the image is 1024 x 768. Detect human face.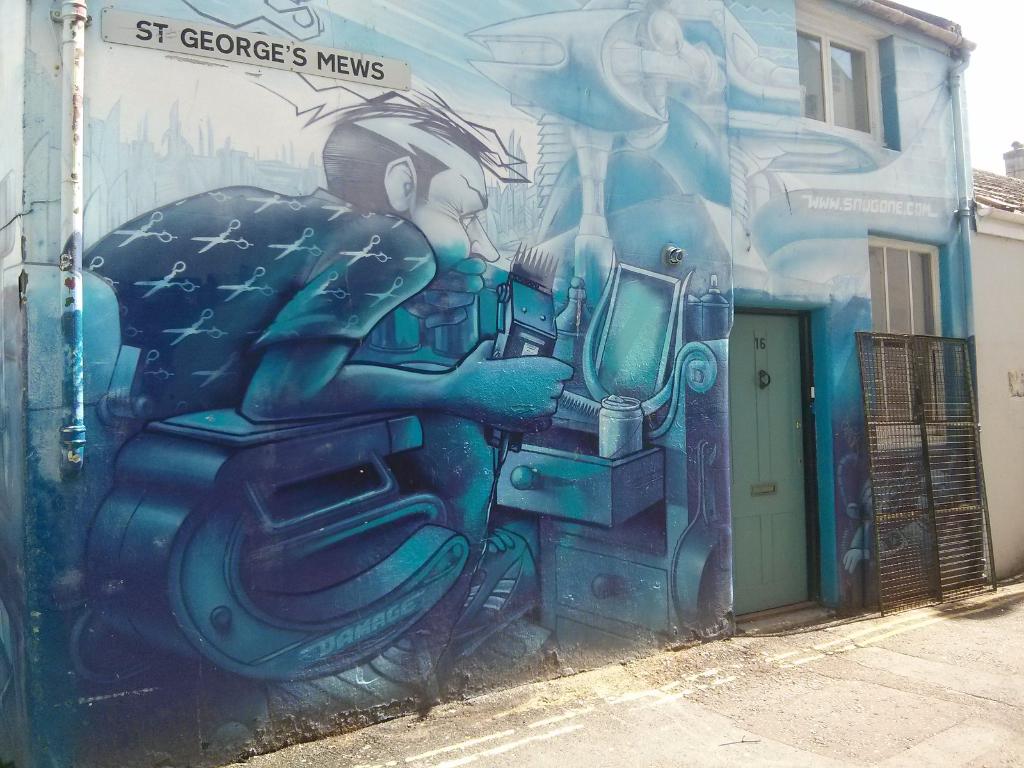
Detection: 412:168:500:316.
